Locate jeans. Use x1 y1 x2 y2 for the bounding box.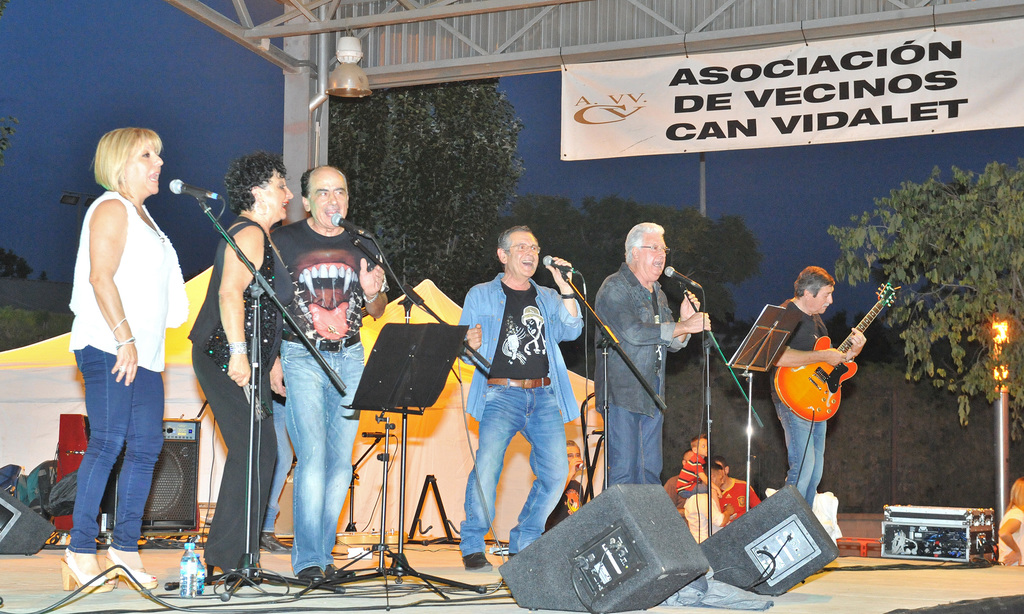
66 344 166 553.
